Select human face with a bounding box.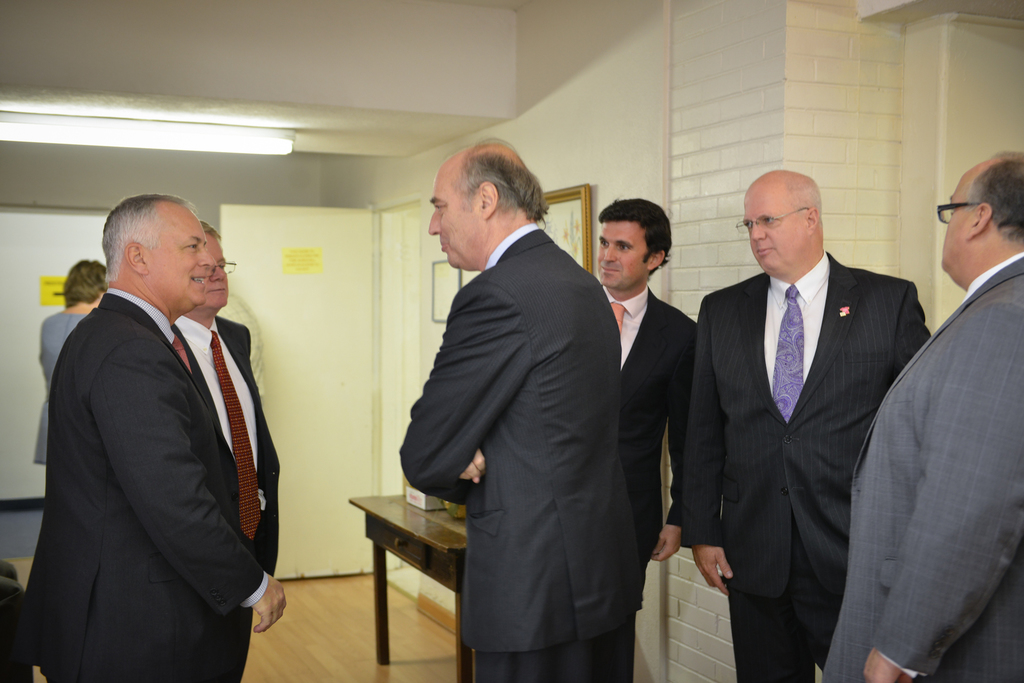
left=739, top=193, right=810, bottom=273.
